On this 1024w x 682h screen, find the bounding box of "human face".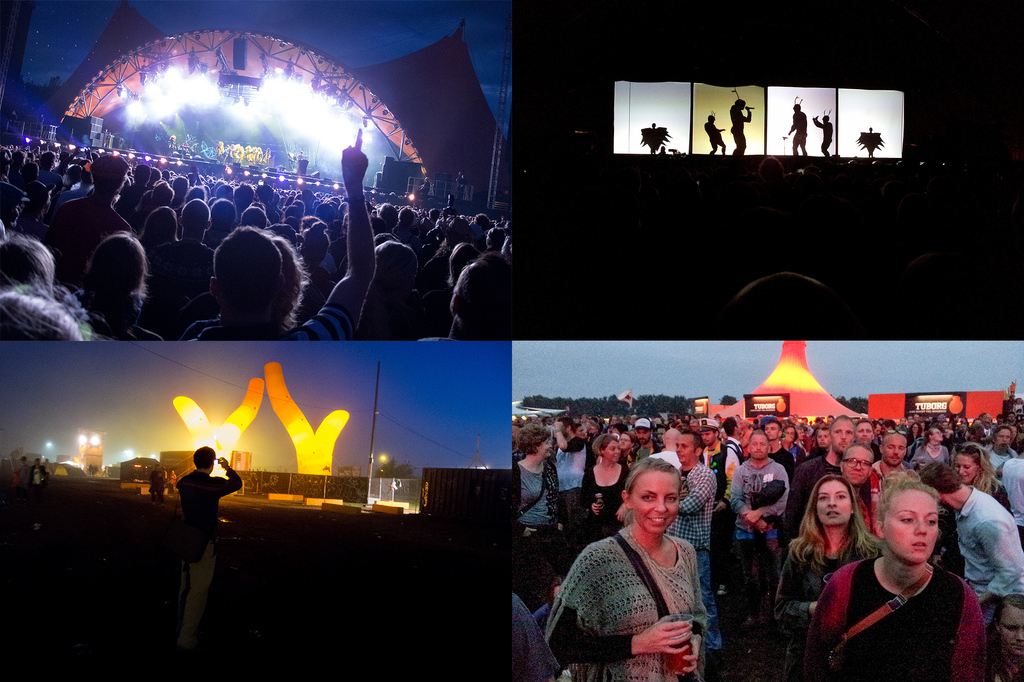
Bounding box: 856/420/876/444.
